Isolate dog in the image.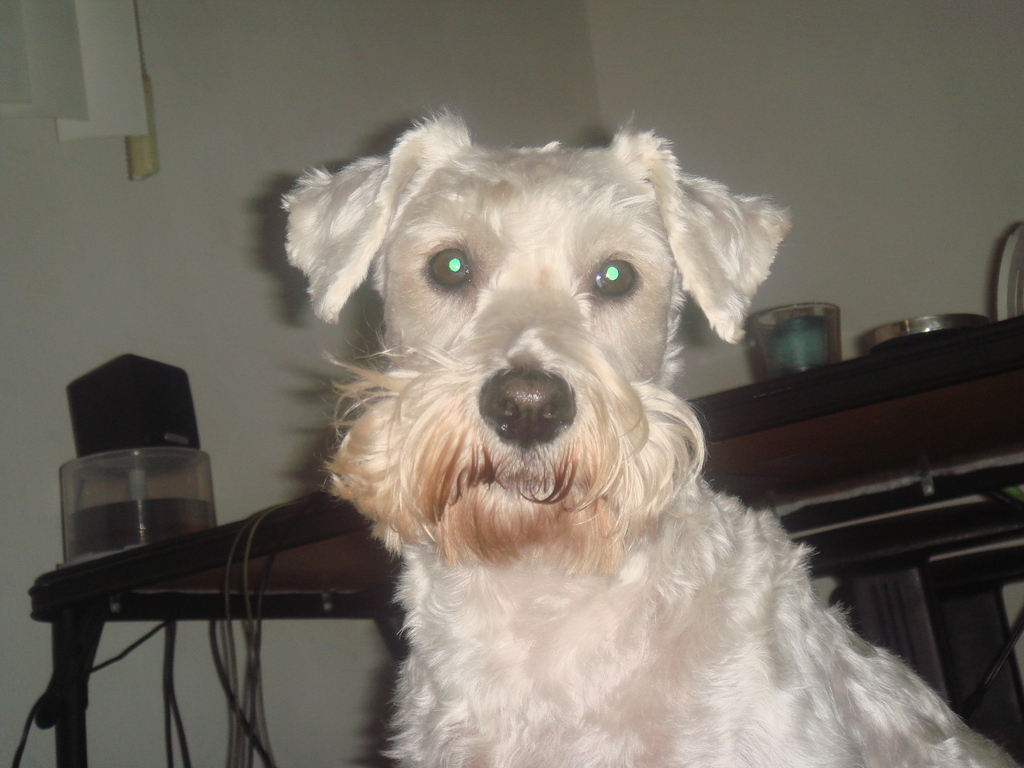
Isolated region: BBox(278, 106, 1023, 767).
